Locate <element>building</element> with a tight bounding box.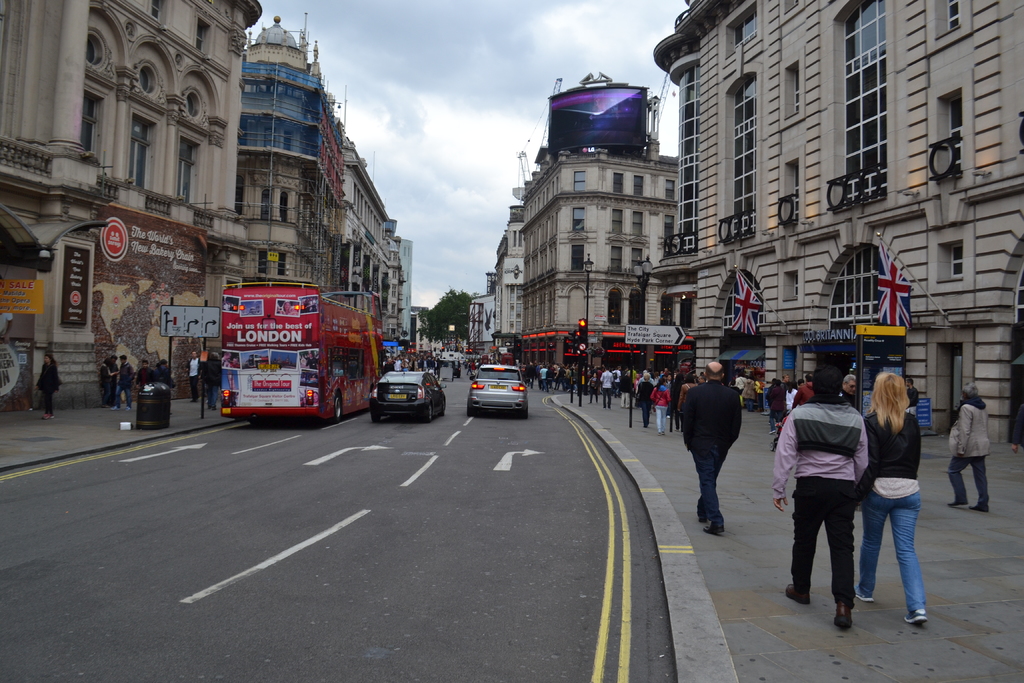
x1=648 y1=0 x2=1023 y2=450.
